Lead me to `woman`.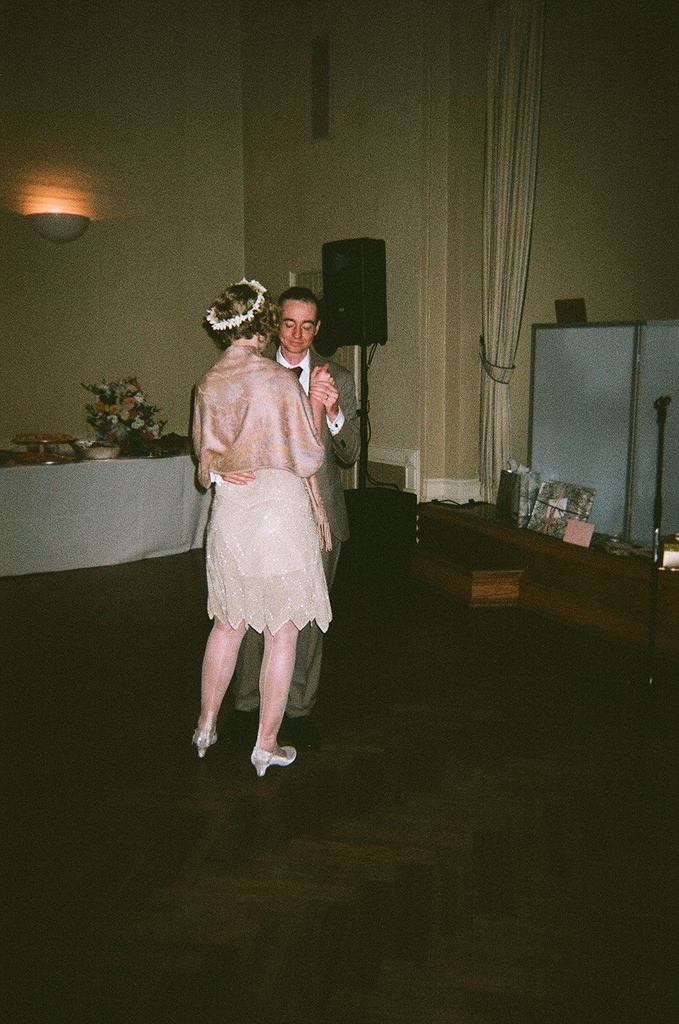
Lead to locate(190, 280, 342, 782).
